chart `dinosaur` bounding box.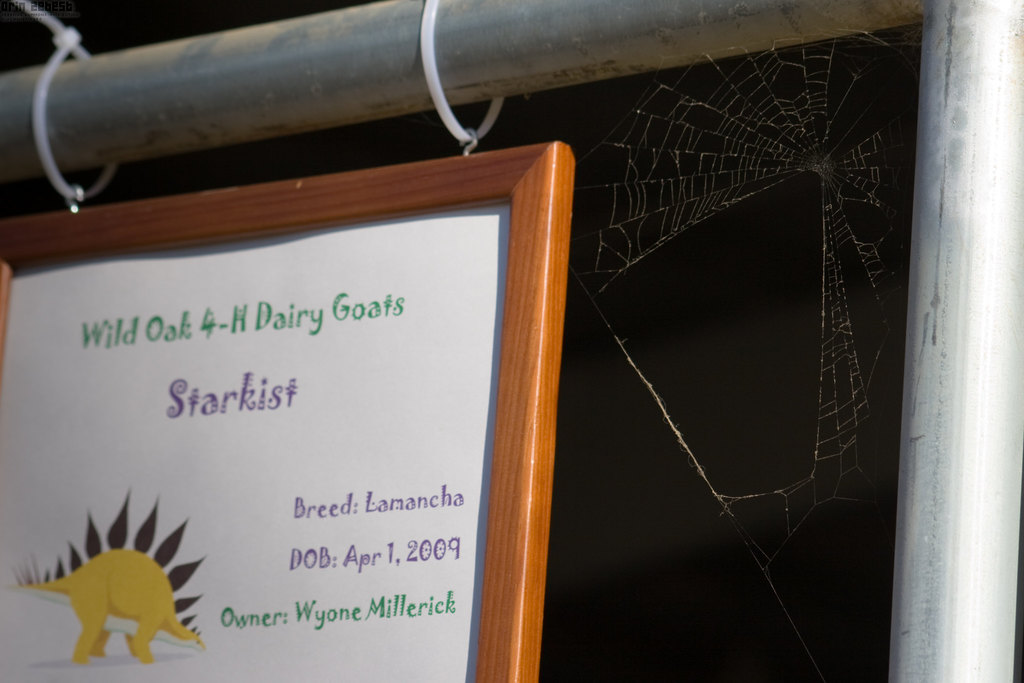
Charted: bbox=[7, 490, 206, 670].
